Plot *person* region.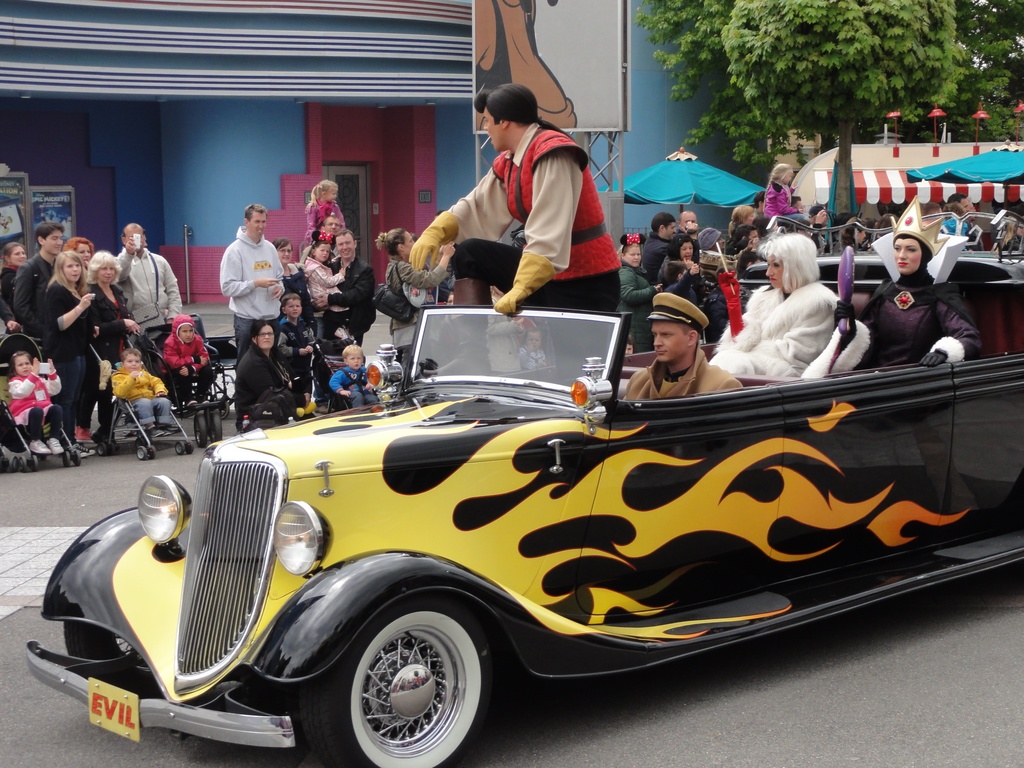
Plotted at detection(76, 241, 131, 442).
